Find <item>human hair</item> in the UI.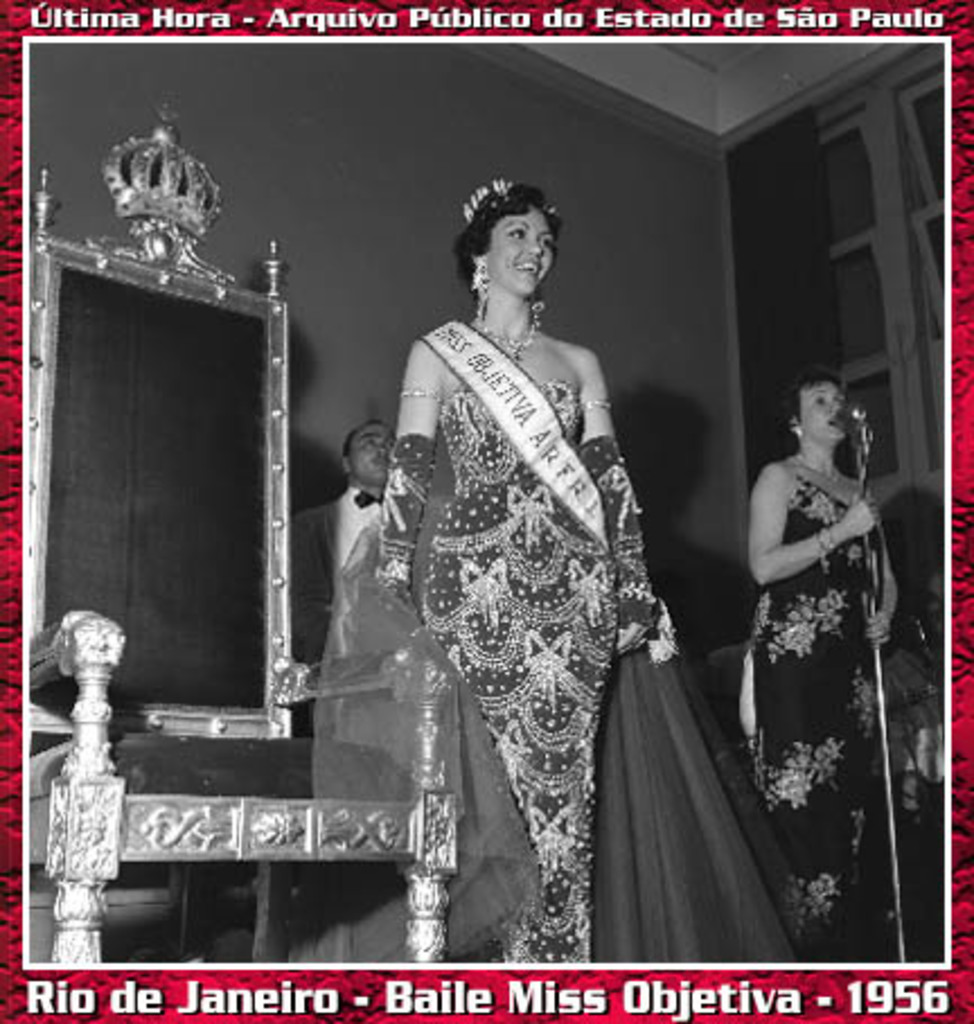
UI element at BBox(437, 180, 564, 311).
